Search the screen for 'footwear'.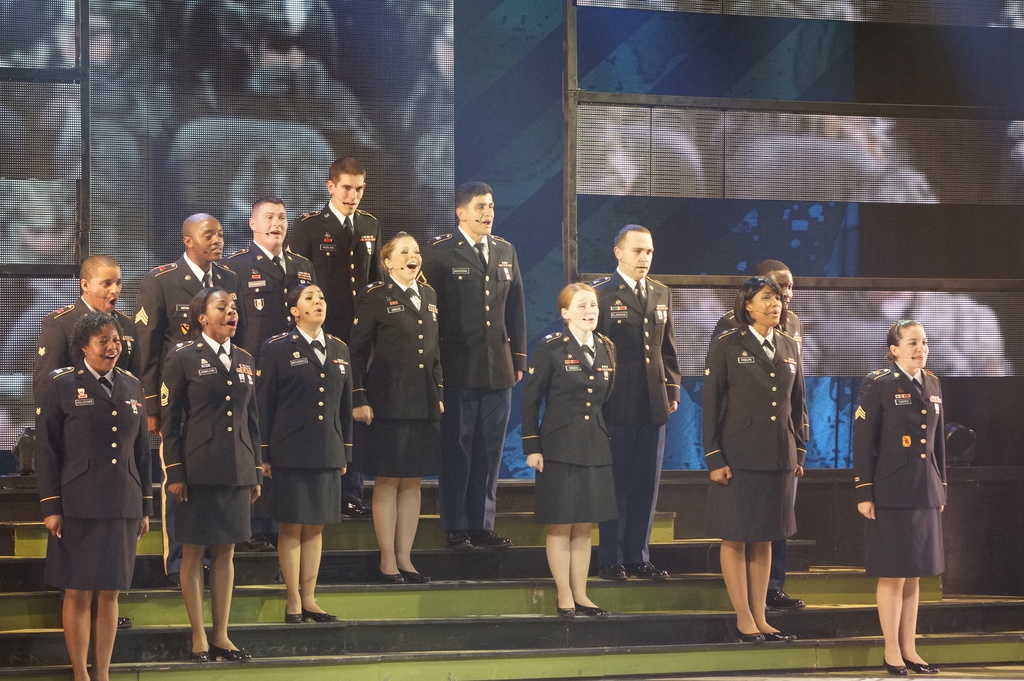
Found at select_region(582, 603, 607, 614).
